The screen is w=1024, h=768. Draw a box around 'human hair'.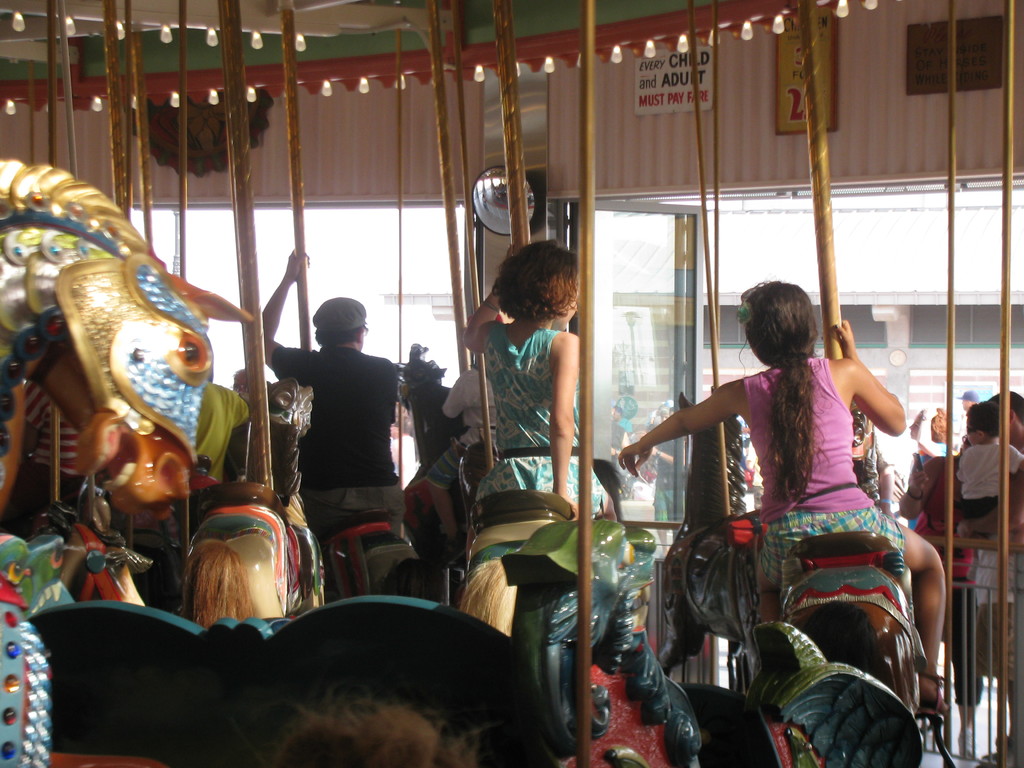
(499, 238, 584, 332).
